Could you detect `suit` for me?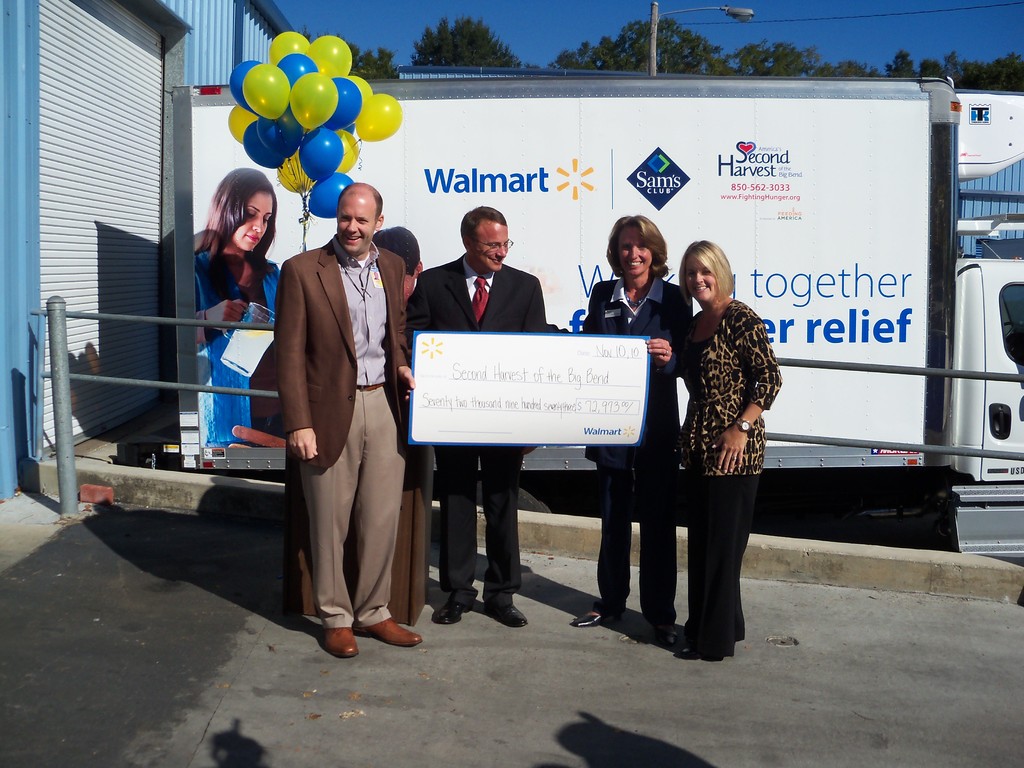
Detection result: crop(409, 257, 552, 609).
